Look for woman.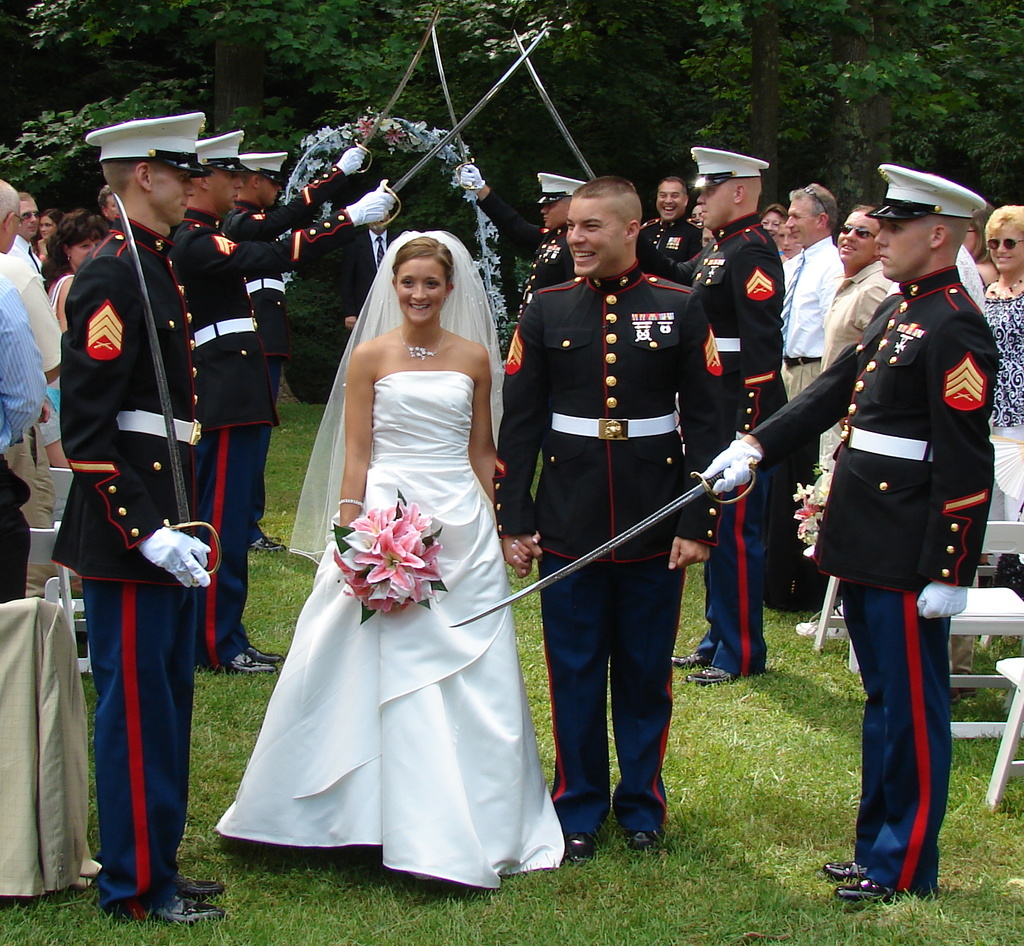
Found: 239, 209, 562, 872.
